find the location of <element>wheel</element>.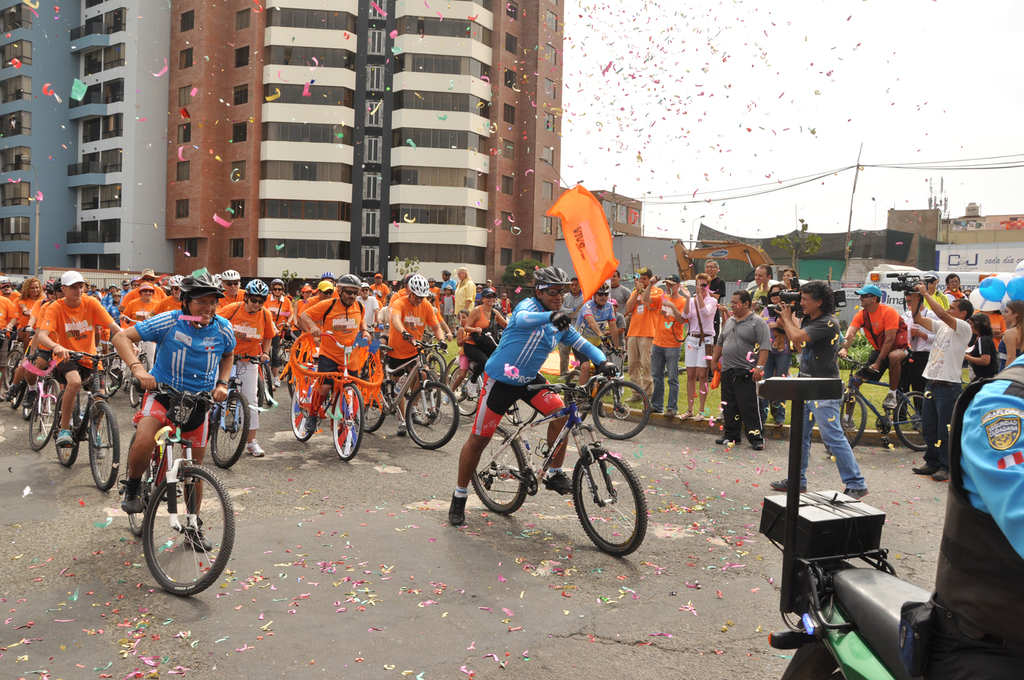
Location: crop(422, 358, 444, 397).
